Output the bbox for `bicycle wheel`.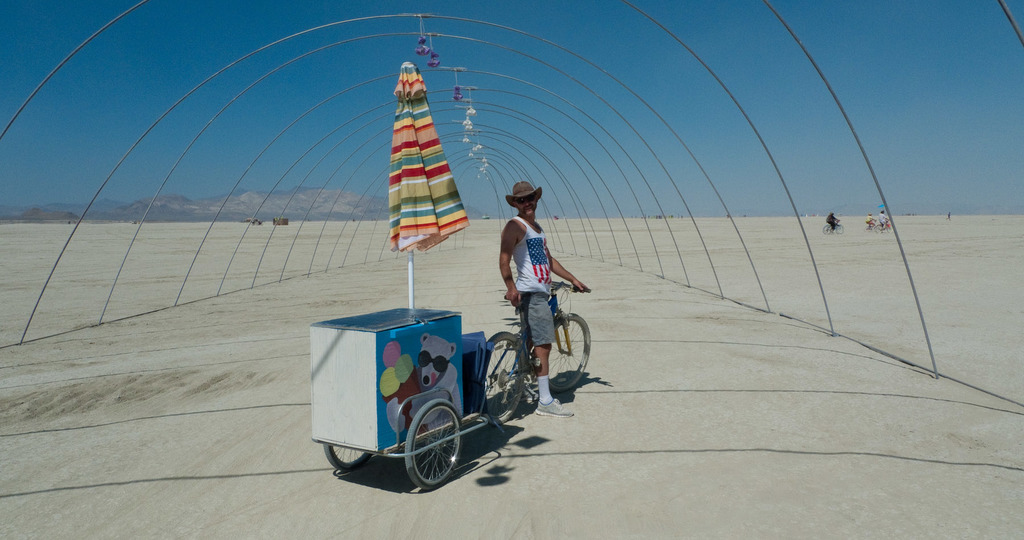
(544,317,593,389).
